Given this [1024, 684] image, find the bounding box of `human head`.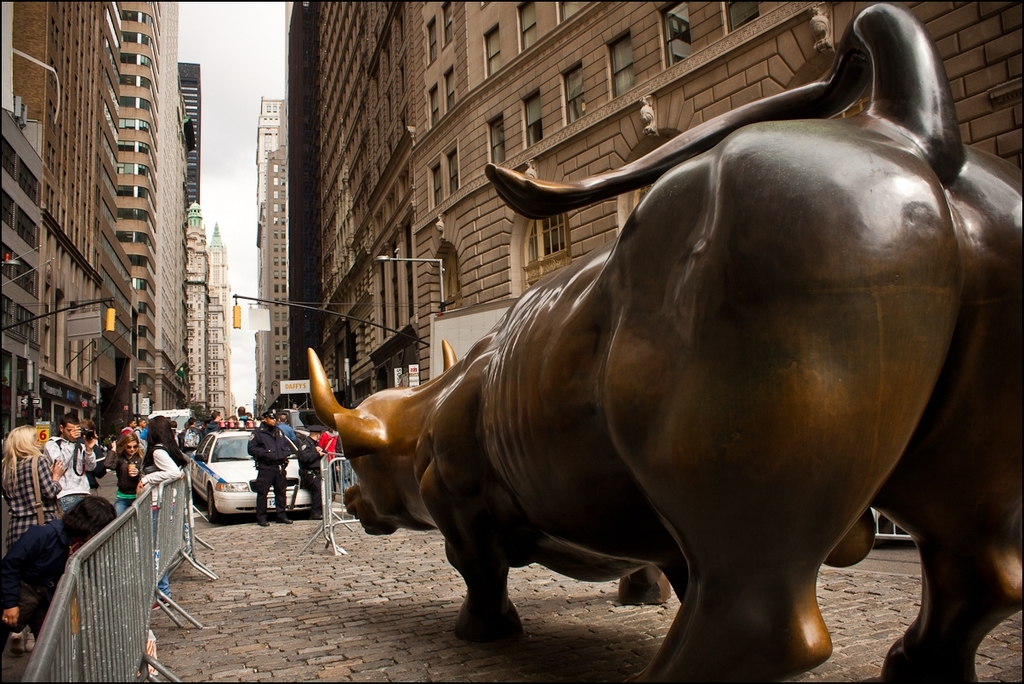
[x1=119, y1=432, x2=139, y2=452].
